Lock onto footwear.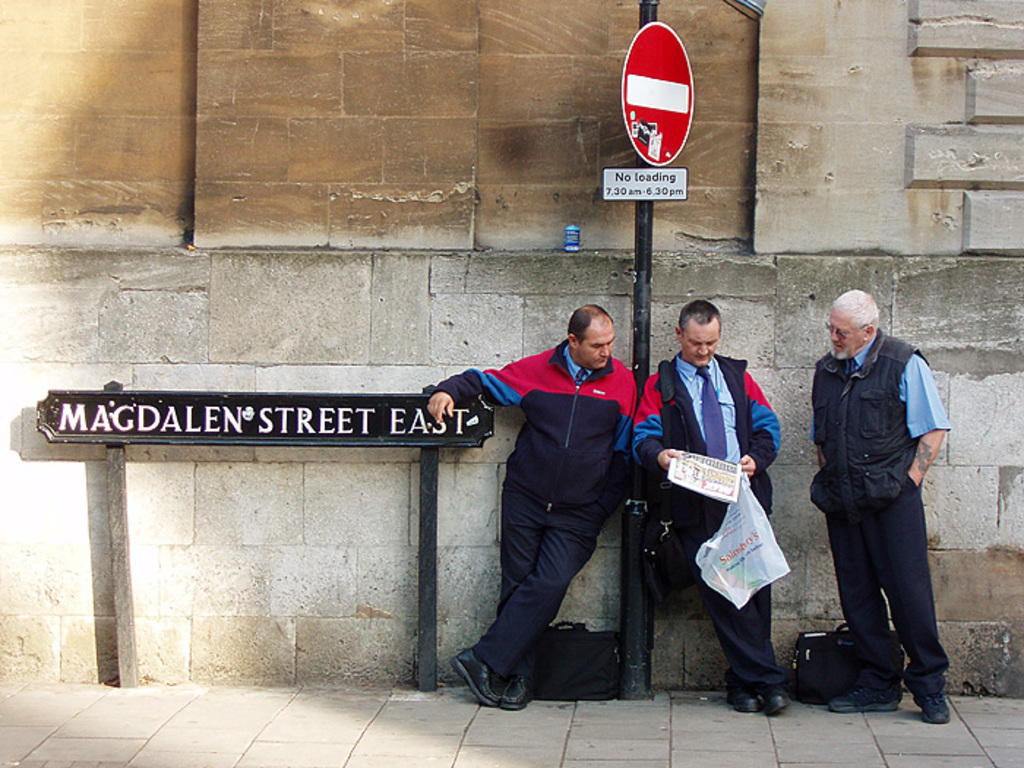
Locked: left=455, top=645, right=535, bottom=718.
